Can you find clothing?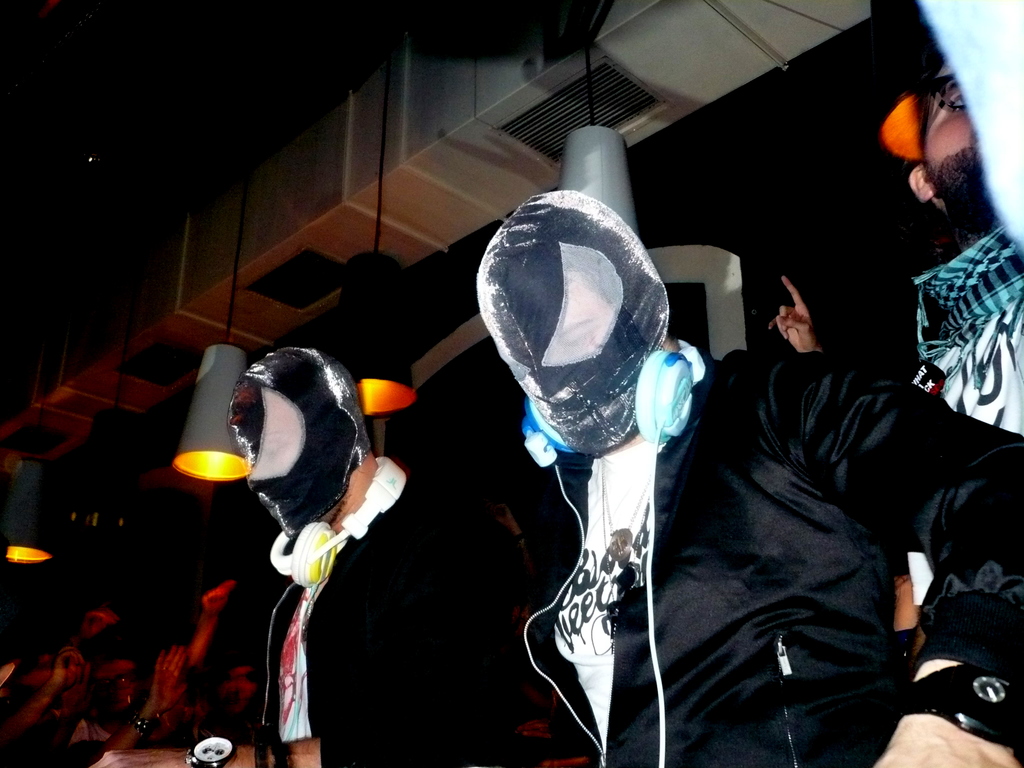
Yes, bounding box: bbox(200, 454, 493, 767).
